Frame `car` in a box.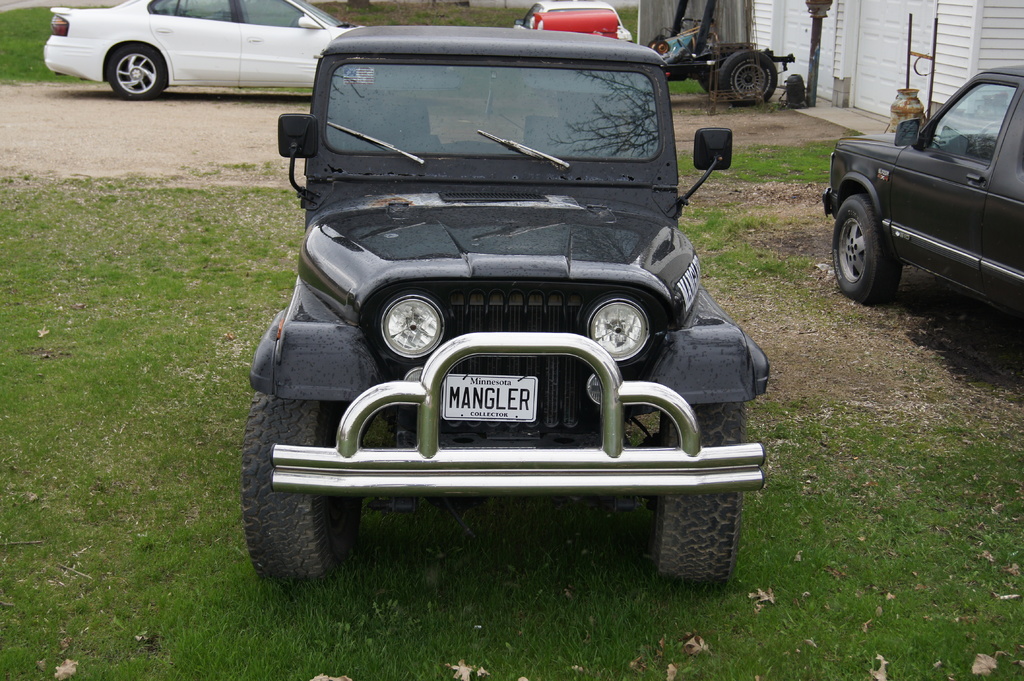
{"x1": 827, "y1": 65, "x2": 1023, "y2": 301}.
